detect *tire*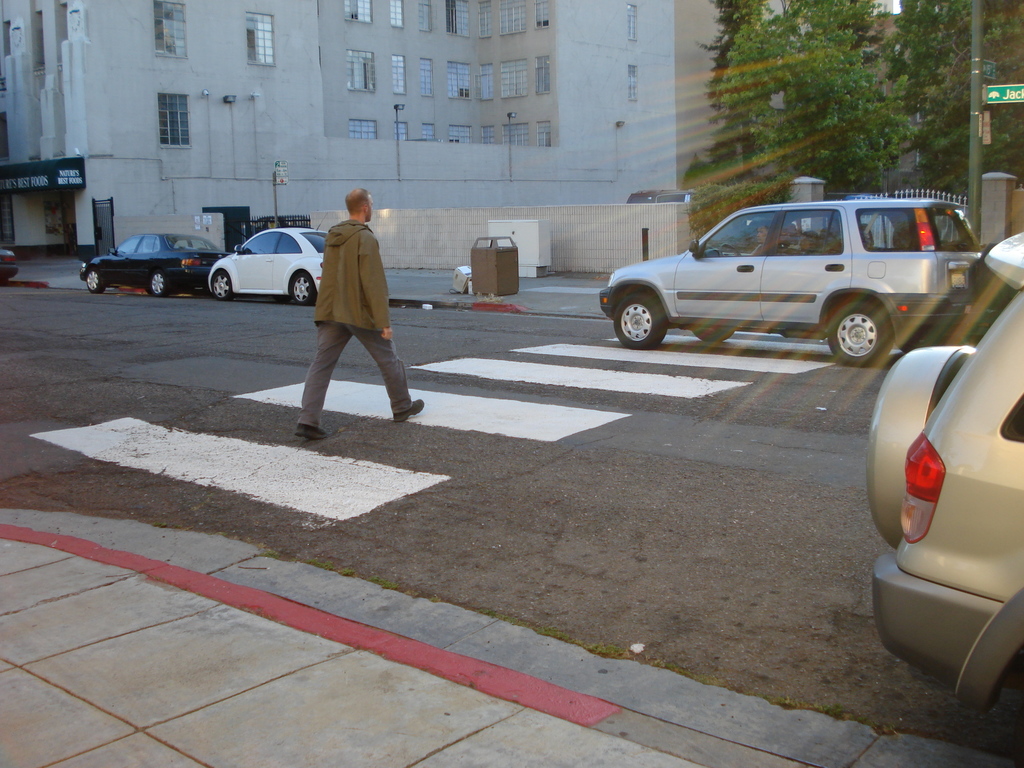
detection(292, 272, 315, 303)
